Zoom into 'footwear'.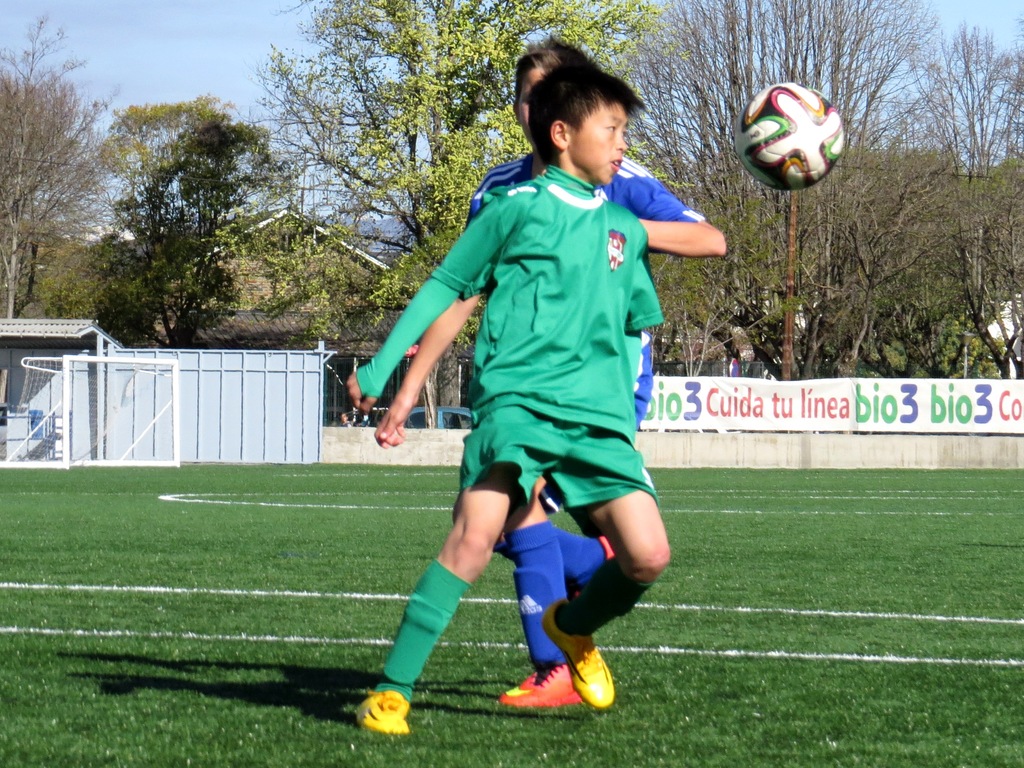
Zoom target: <box>532,595,614,712</box>.
